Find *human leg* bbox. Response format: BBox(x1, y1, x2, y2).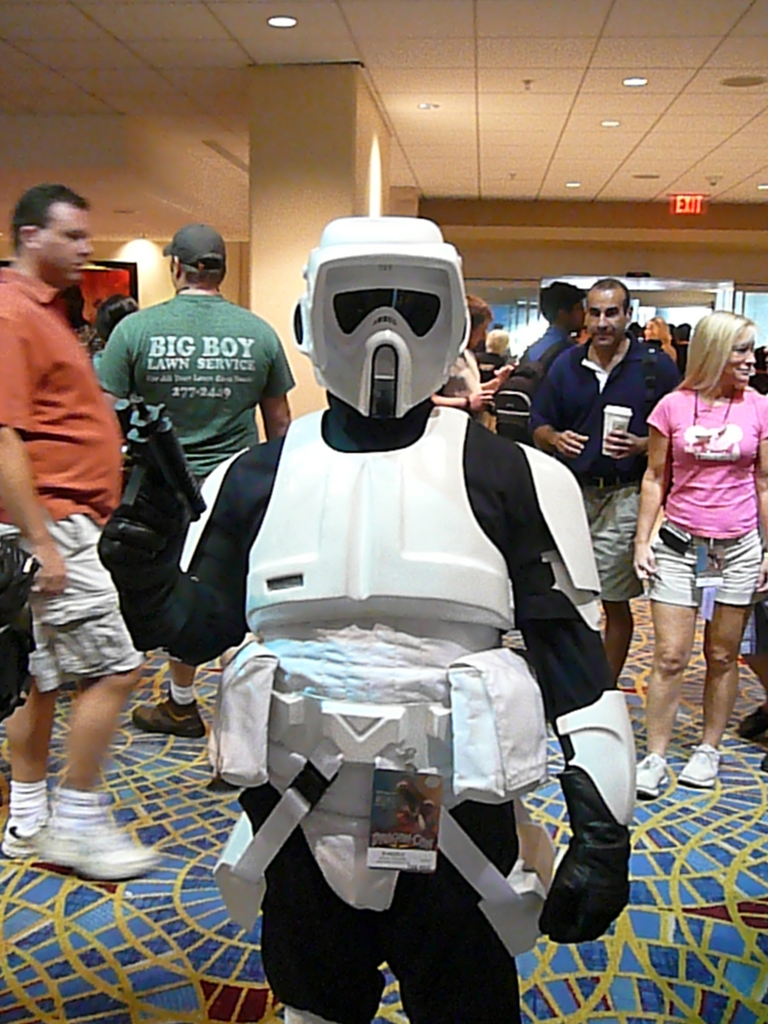
BBox(677, 527, 765, 788).
